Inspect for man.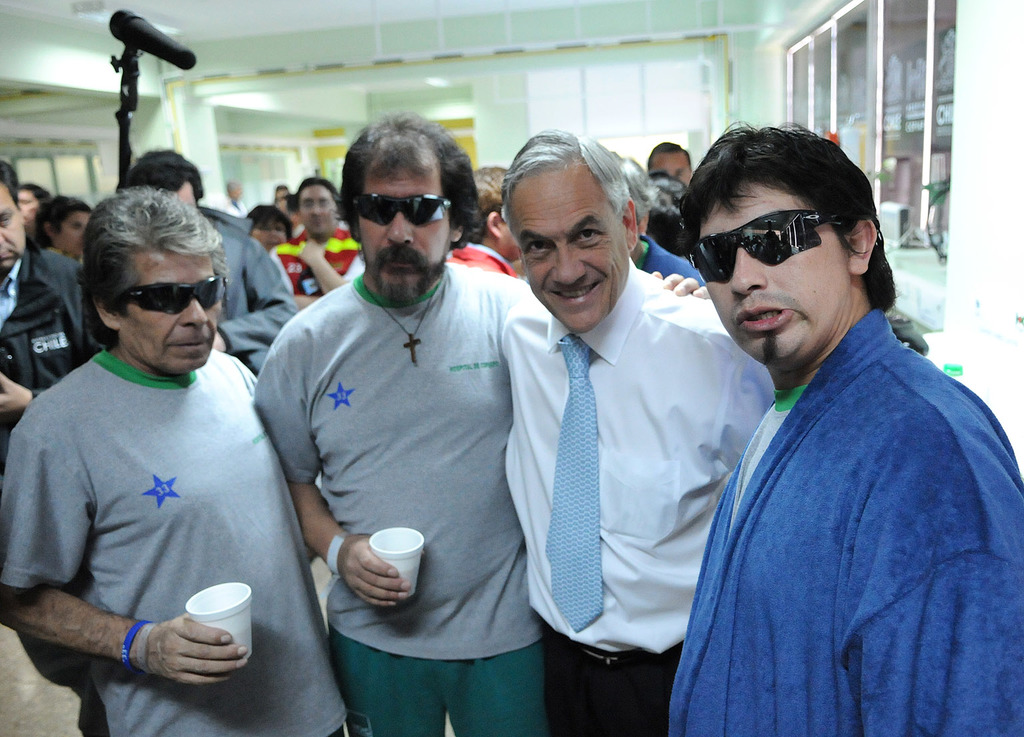
Inspection: 269,181,355,320.
